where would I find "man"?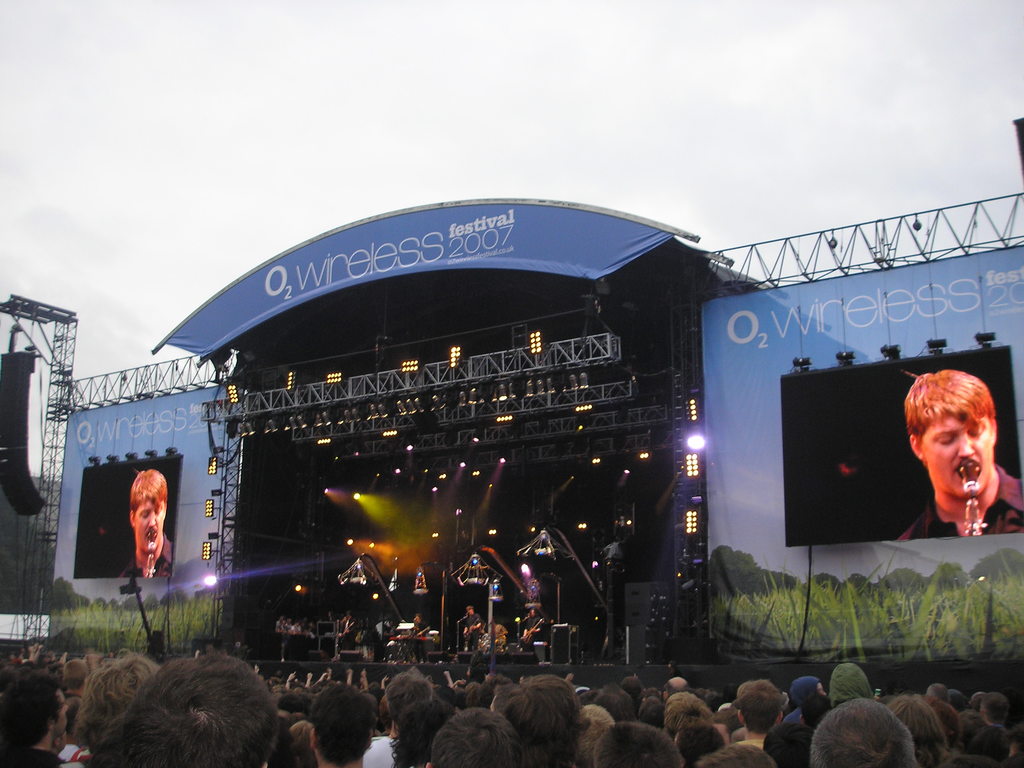
At Rect(116, 468, 173, 578).
